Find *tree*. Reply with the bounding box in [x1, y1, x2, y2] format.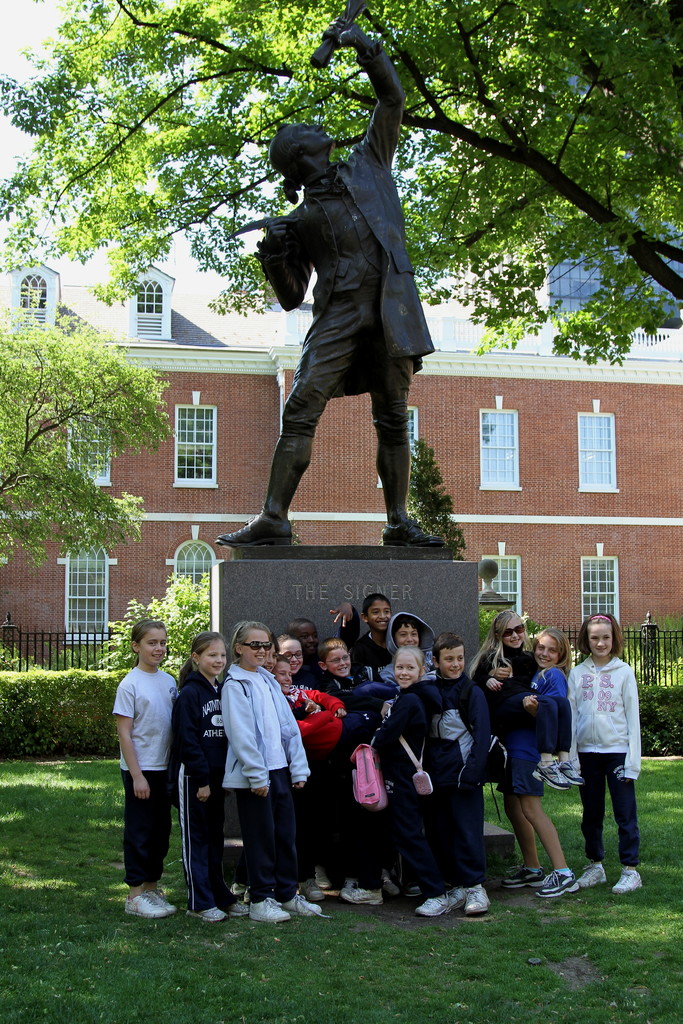
[0, 0, 682, 357].
